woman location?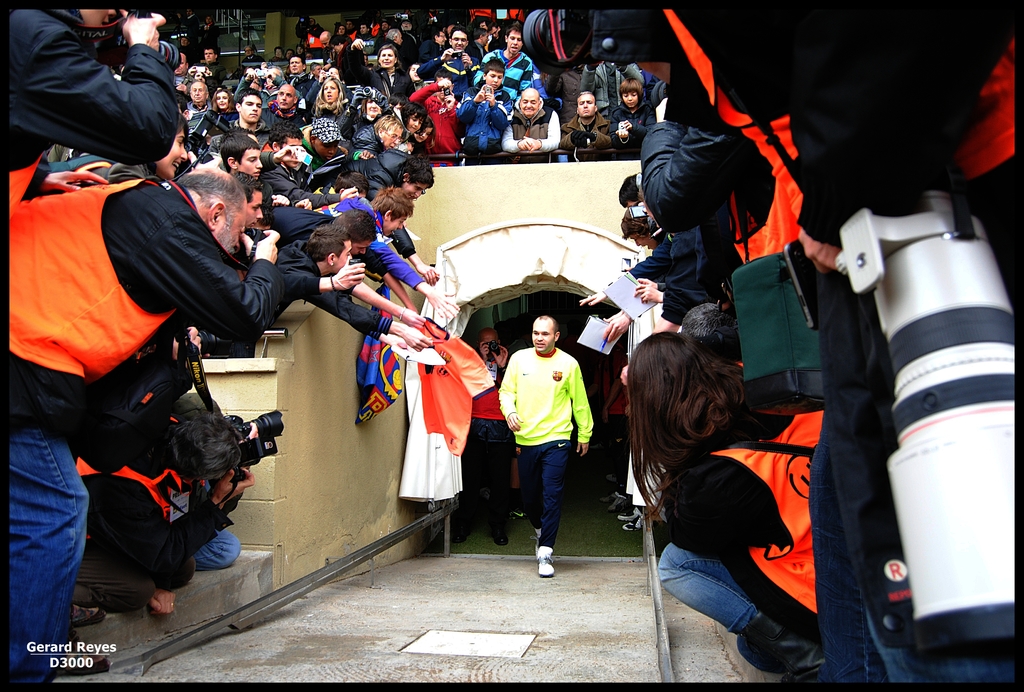
{"x1": 604, "y1": 77, "x2": 659, "y2": 153}
